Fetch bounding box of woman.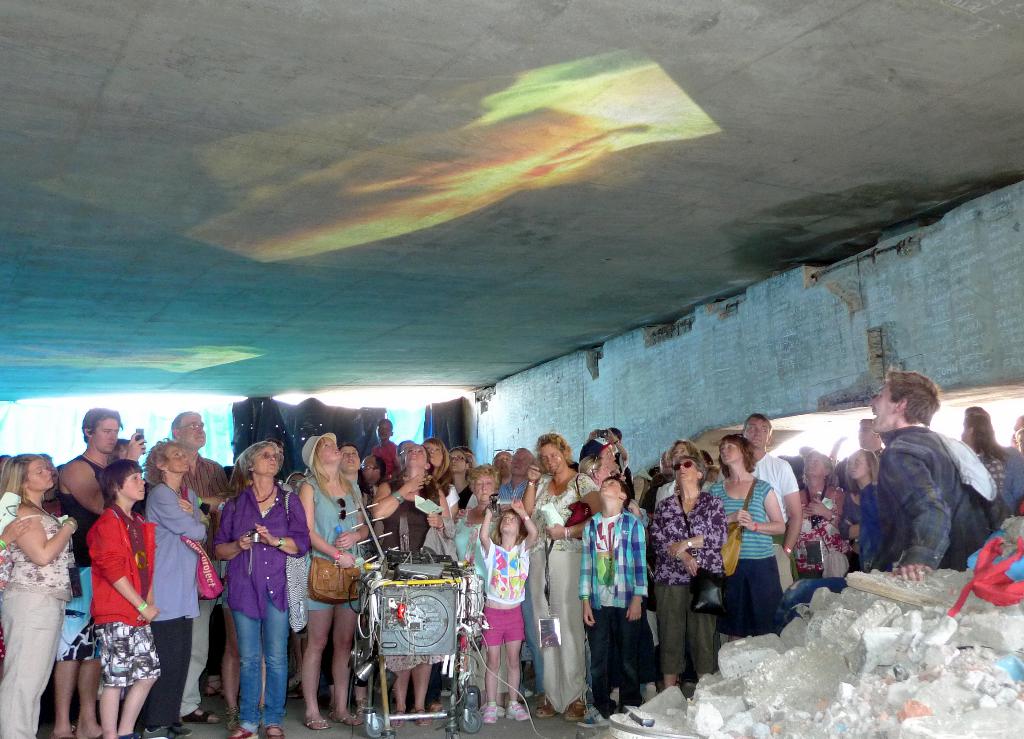
Bbox: x1=834, y1=447, x2=881, y2=582.
